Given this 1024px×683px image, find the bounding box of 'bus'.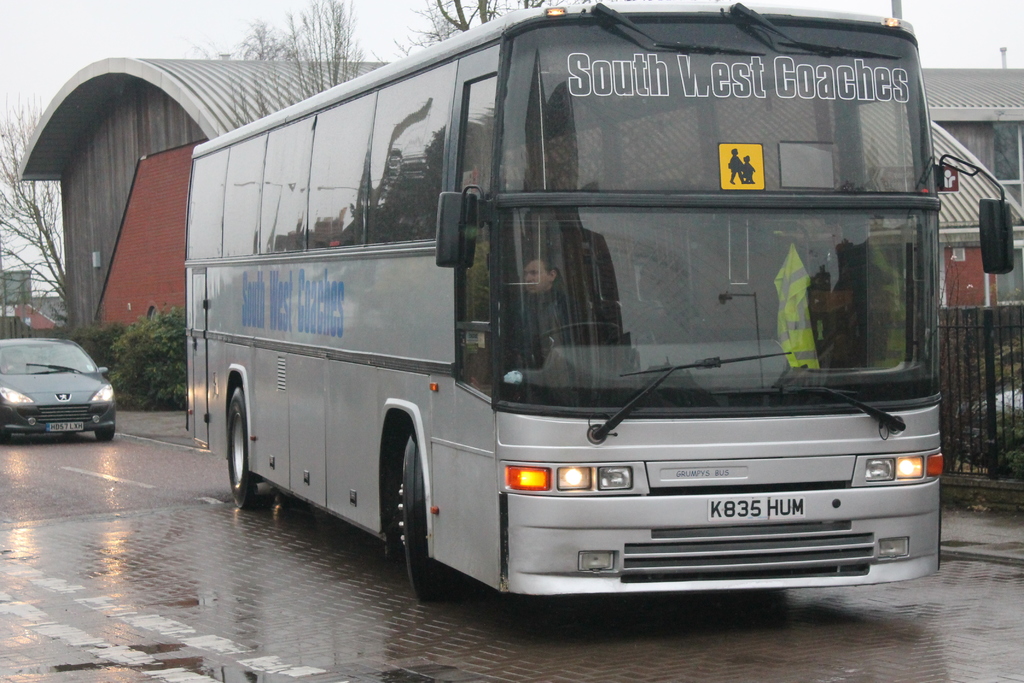
box=[188, 2, 1014, 602].
